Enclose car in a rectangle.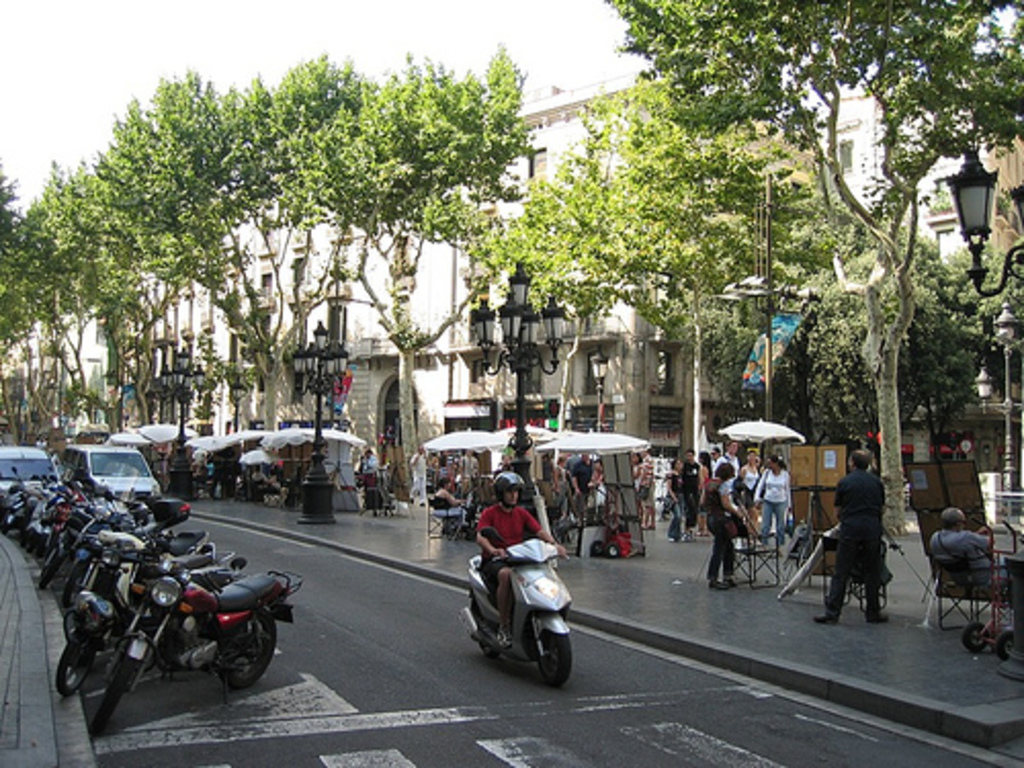
region(57, 442, 162, 512).
